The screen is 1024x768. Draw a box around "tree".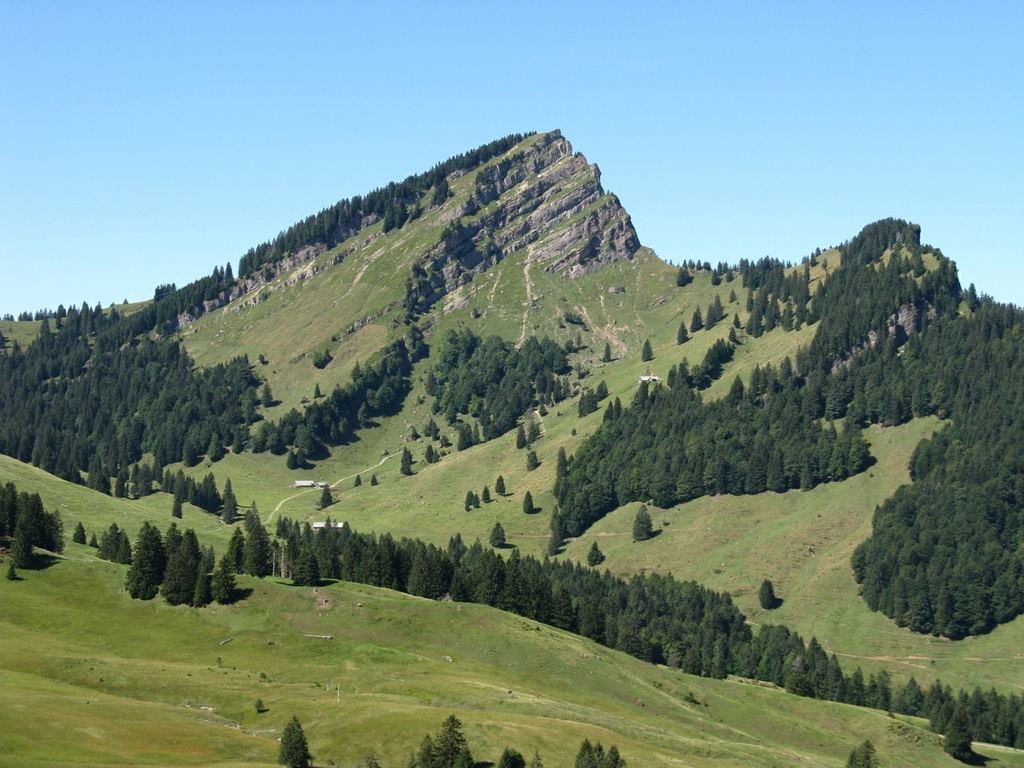
rect(371, 475, 380, 483).
